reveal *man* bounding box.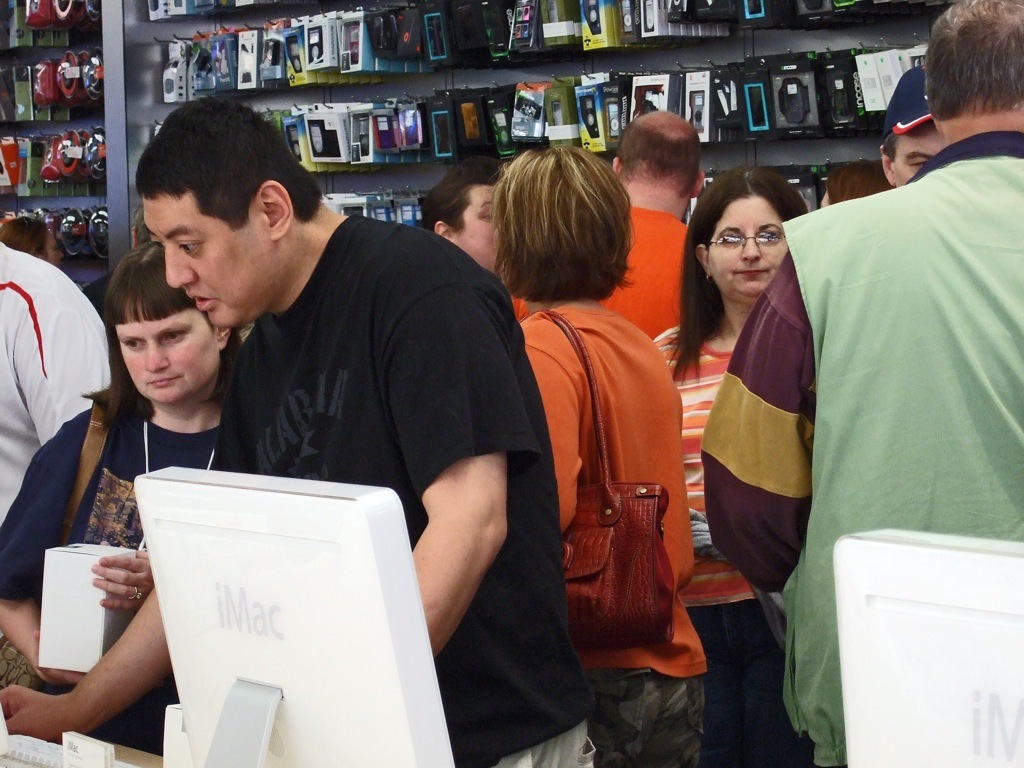
Revealed: <bbox>505, 110, 708, 332</bbox>.
